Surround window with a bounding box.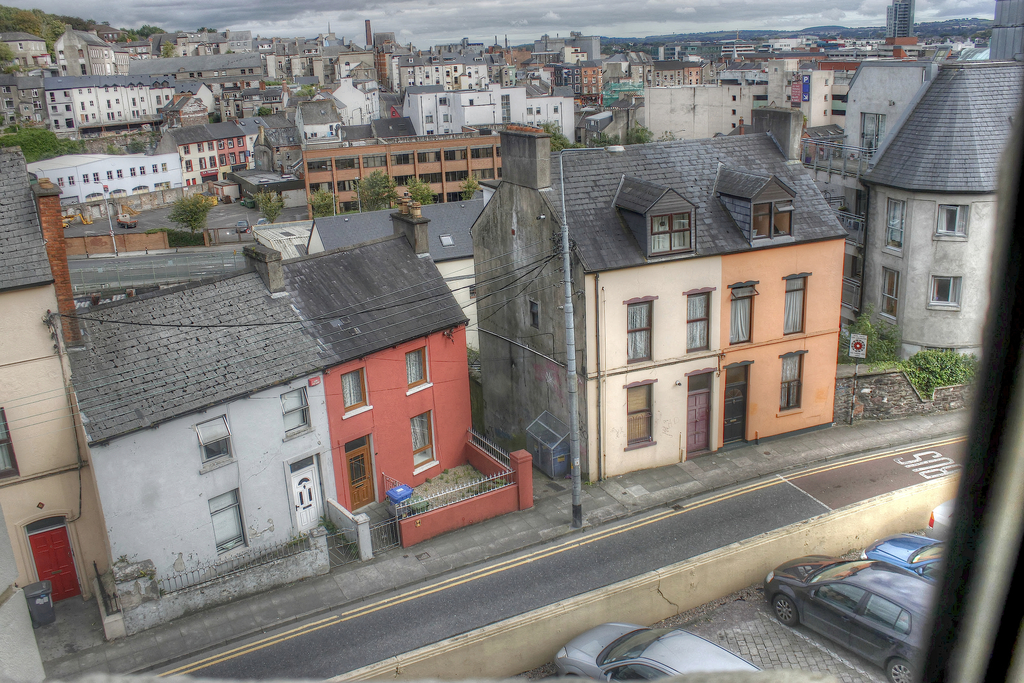
pyautogui.locateOnScreen(404, 347, 429, 398).
